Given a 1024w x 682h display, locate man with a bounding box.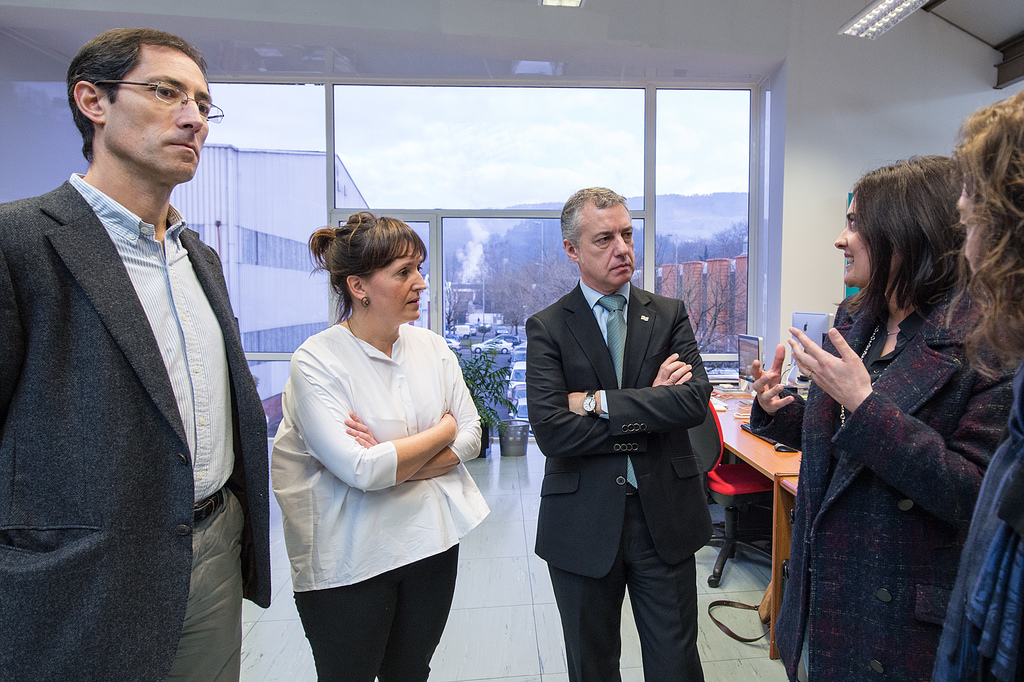
Located: pyautogui.locateOnScreen(6, 0, 268, 681).
